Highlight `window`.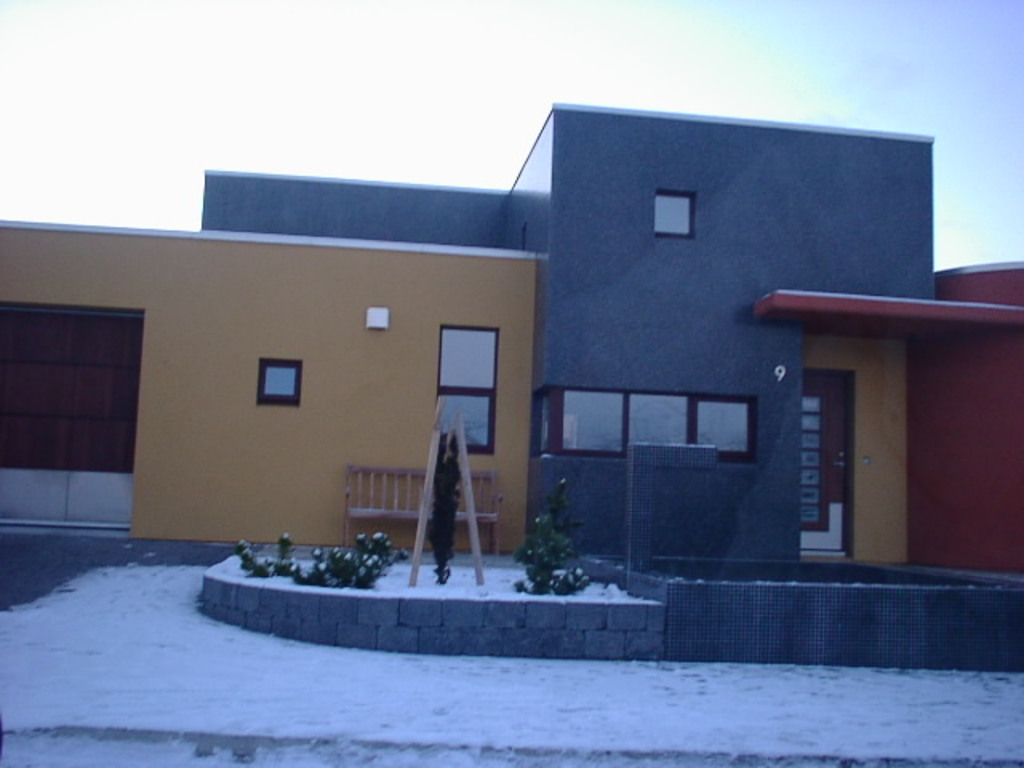
Highlighted region: x1=534 y1=387 x2=760 y2=458.
